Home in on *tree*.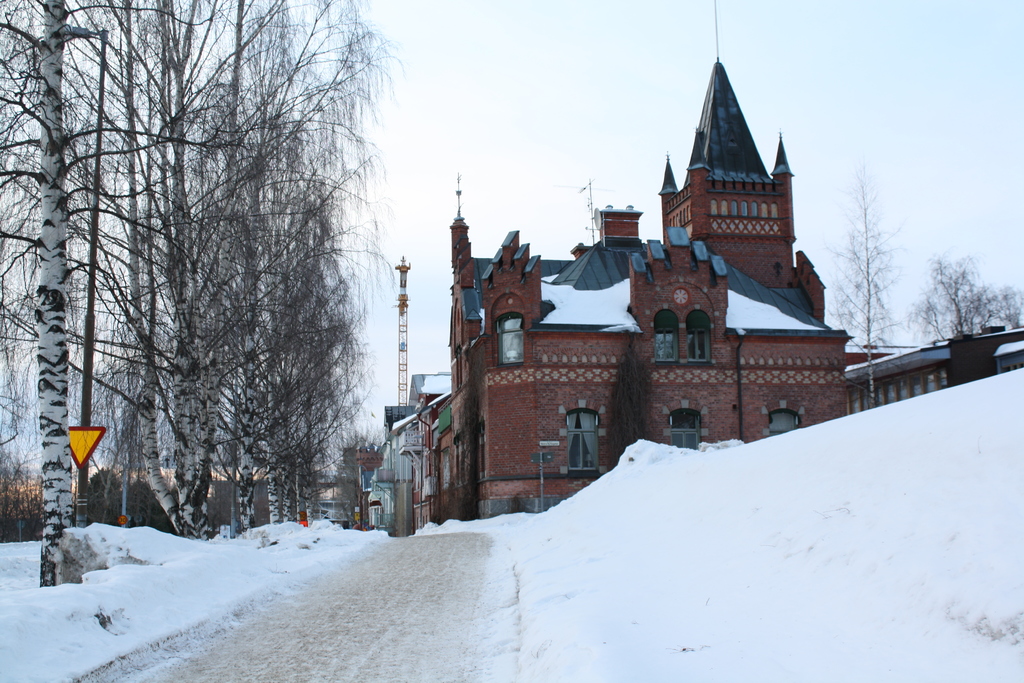
Homed in at BBox(0, 0, 270, 561).
